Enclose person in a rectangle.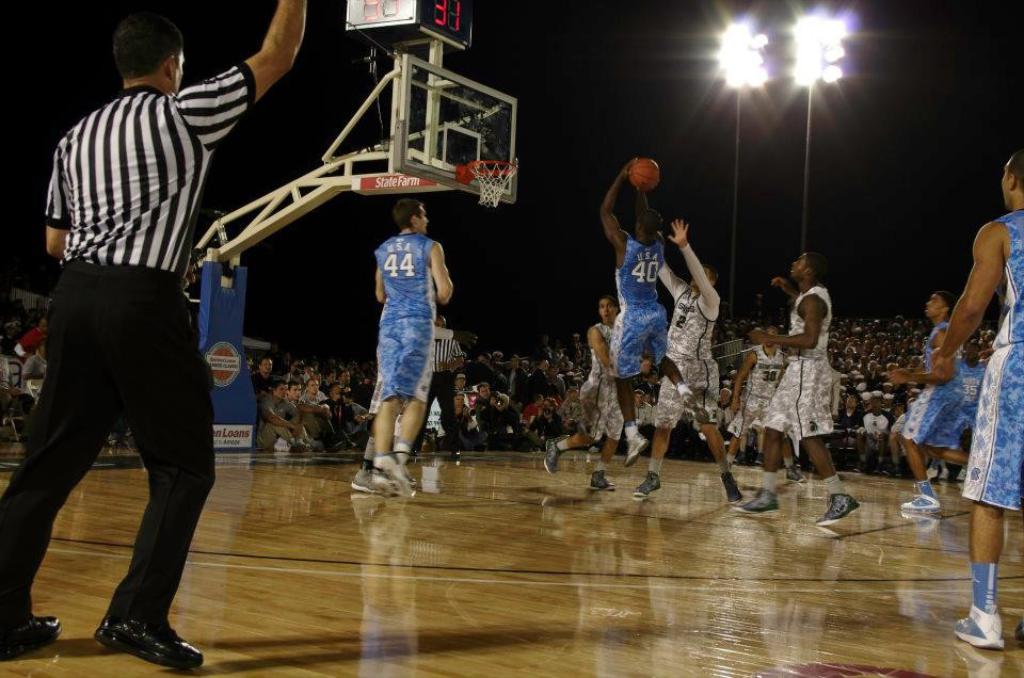
(left=927, top=151, right=1023, bottom=655).
